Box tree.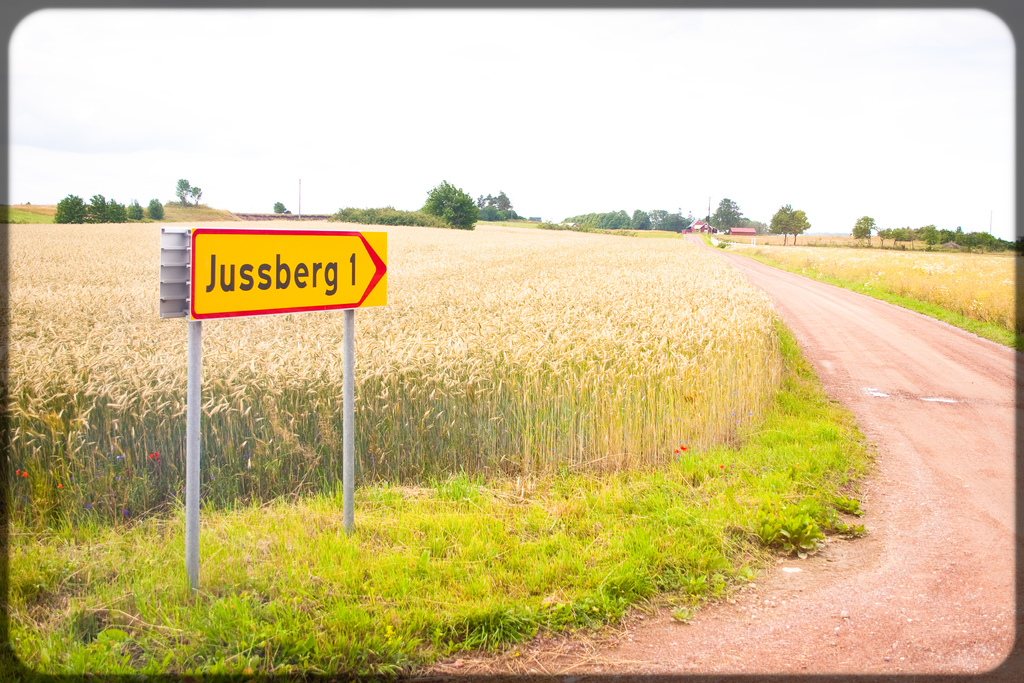
[left=765, top=201, right=795, bottom=237].
